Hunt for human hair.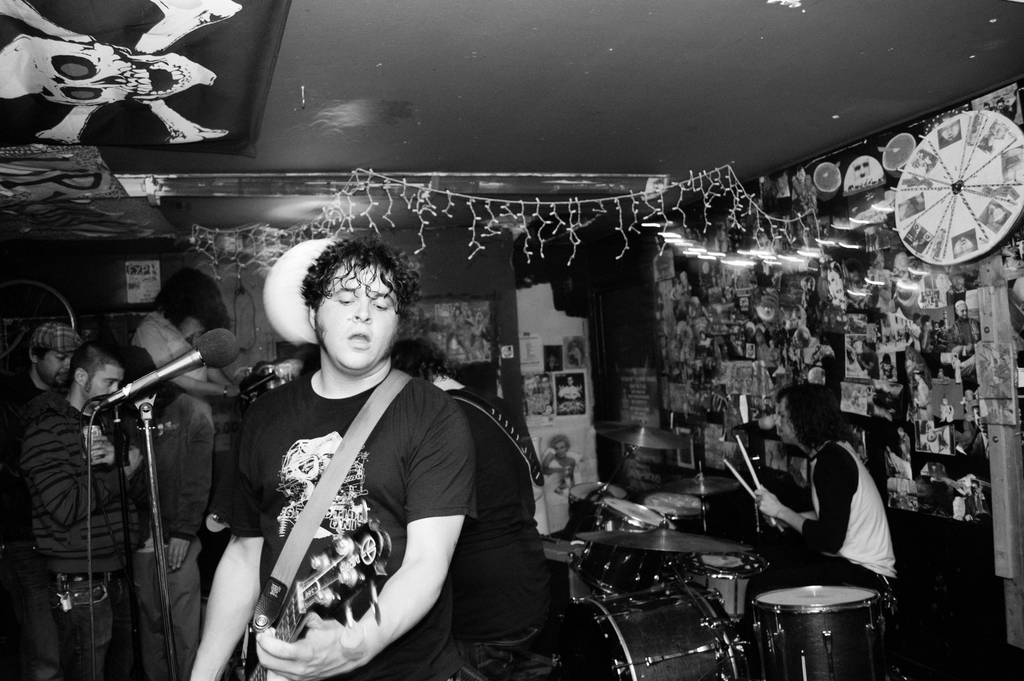
Hunted down at [292, 229, 427, 315].
